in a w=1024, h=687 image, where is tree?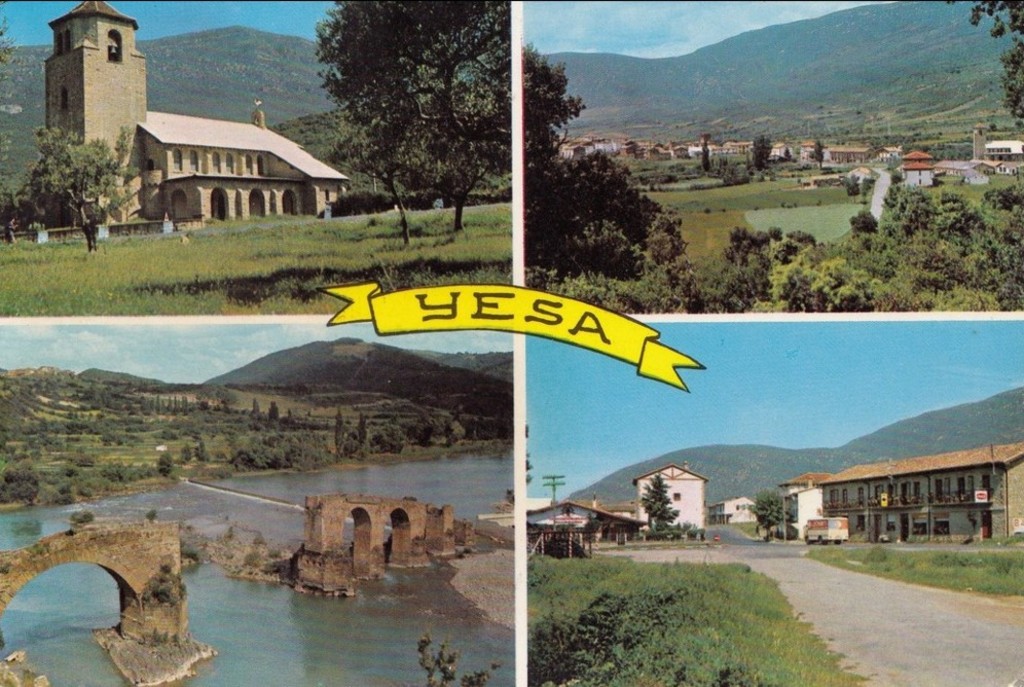
Rect(520, 37, 581, 178).
